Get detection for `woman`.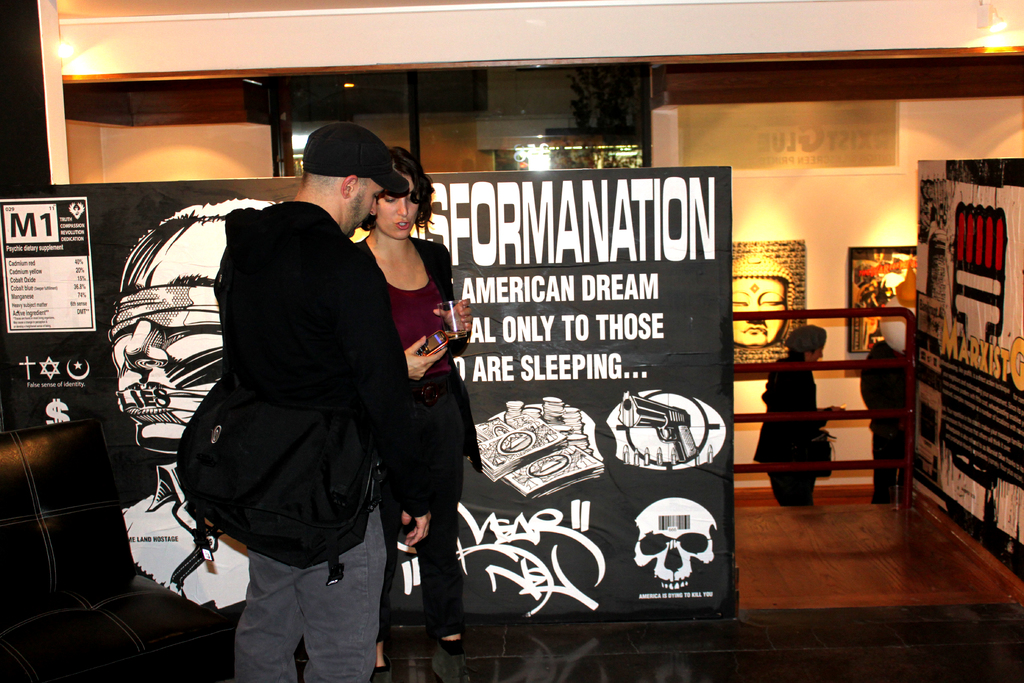
Detection: 366/154/472/630.
